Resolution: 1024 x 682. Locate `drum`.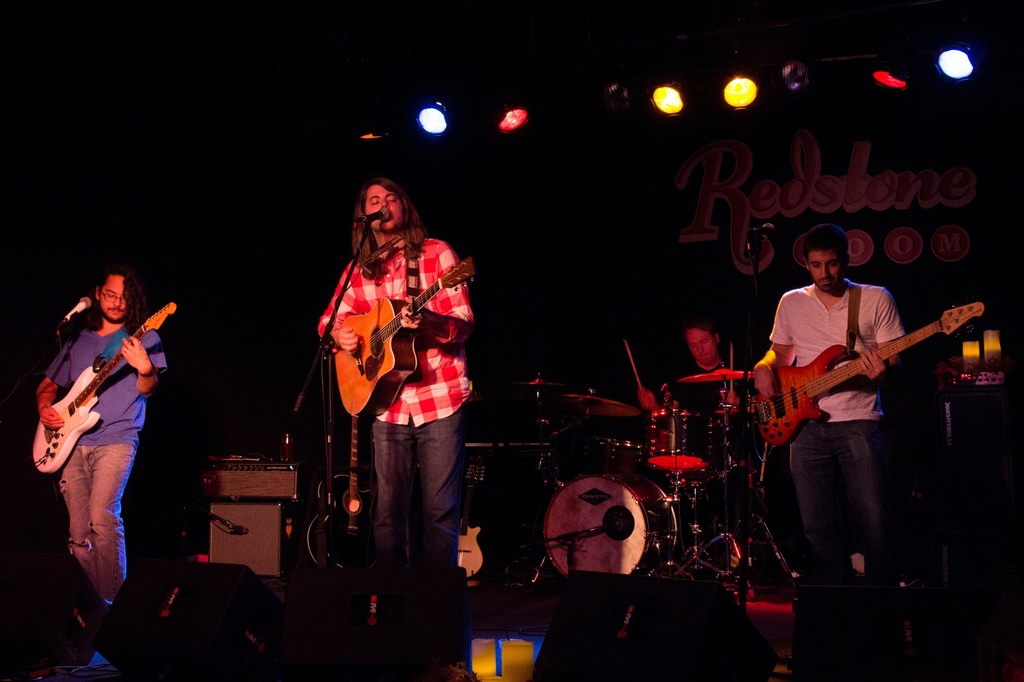
BBox(539, 470, 680, 578).
